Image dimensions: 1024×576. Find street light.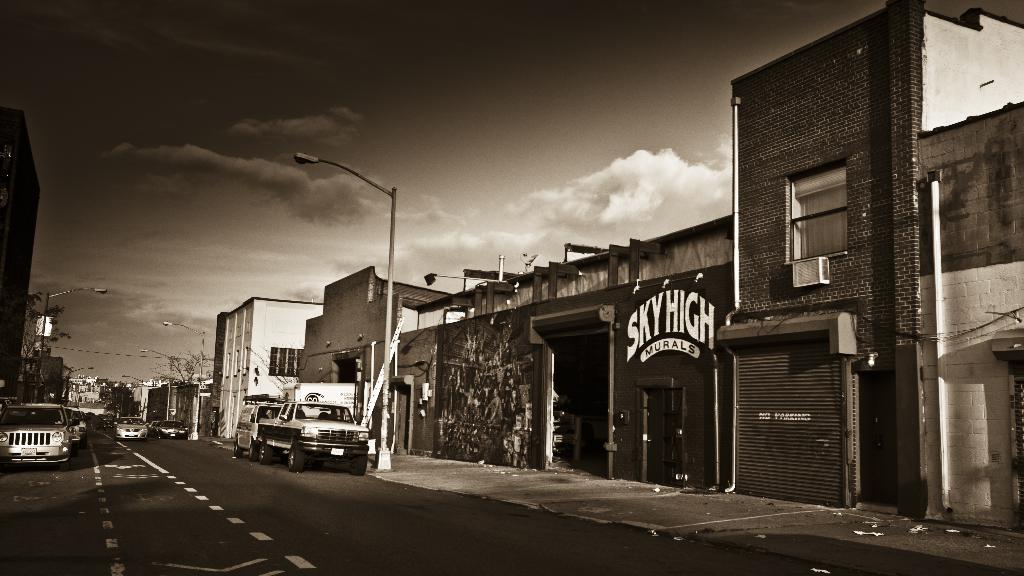
160/321/209/436.
